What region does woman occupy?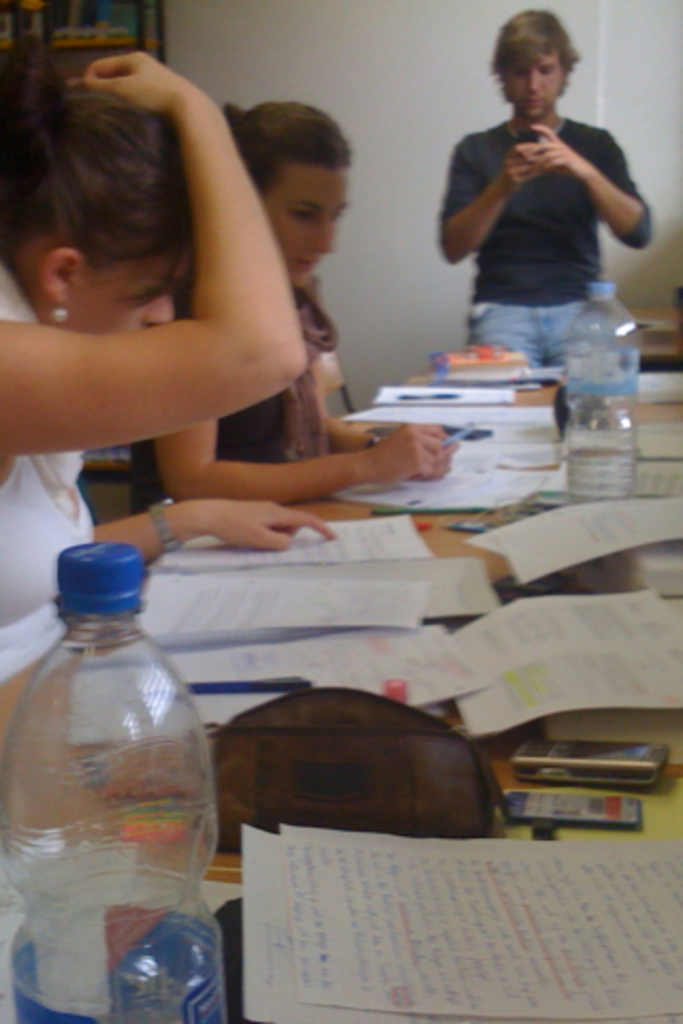
bbox(128, 98, 455, 521).
